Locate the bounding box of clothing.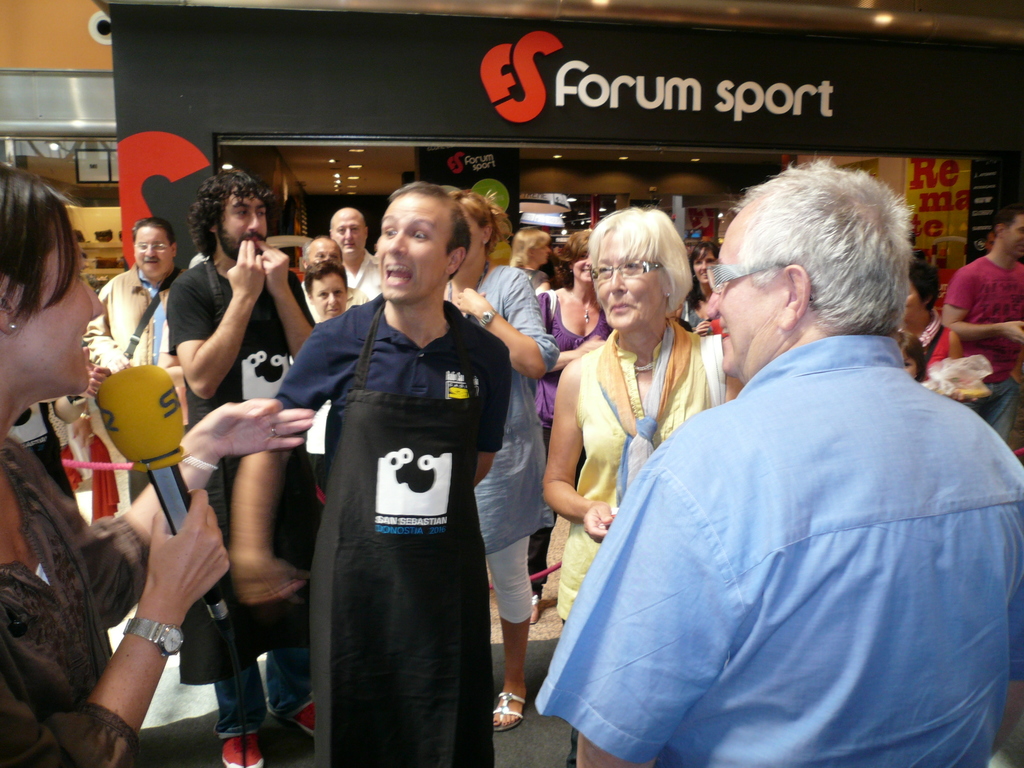
Bounding box: {"x1": 342, "y1": 250, "x2": 388, "y2": 300}.
